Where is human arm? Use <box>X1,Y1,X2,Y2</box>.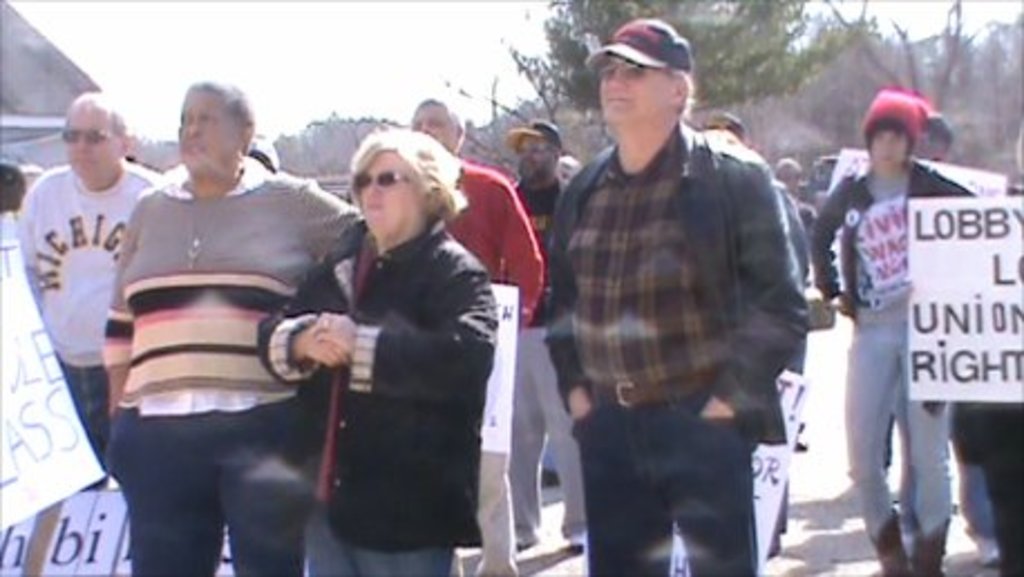
<box>16,172,45,331</box>.
